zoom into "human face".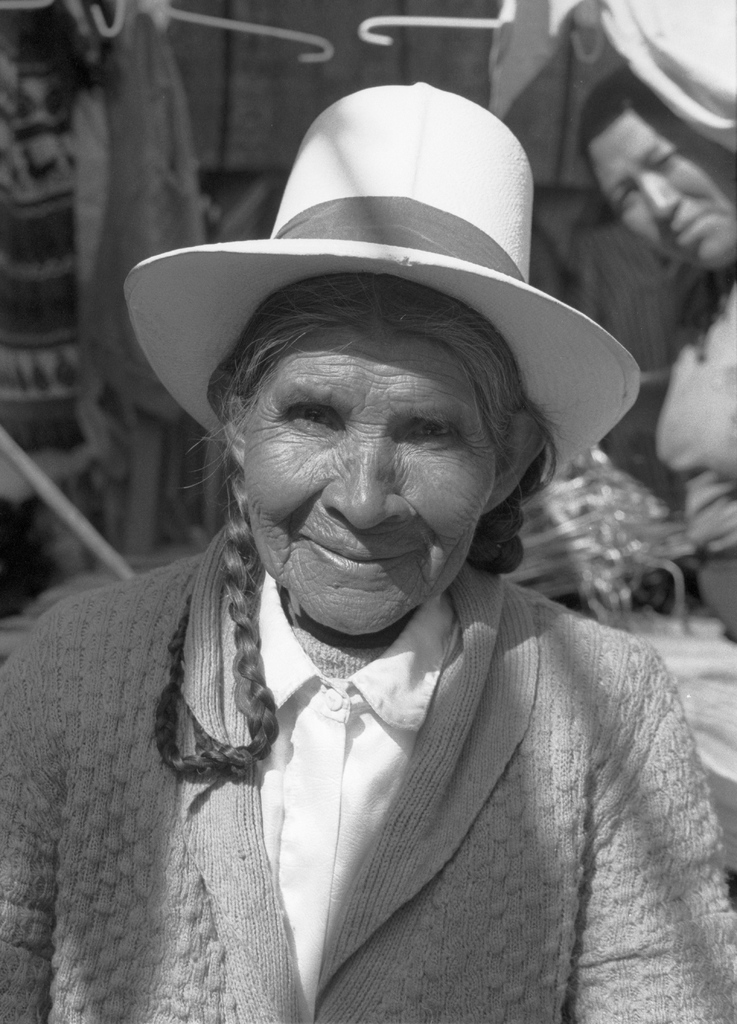
Zoom target: (x1=247, y1=332, x2=502, y2=642).
